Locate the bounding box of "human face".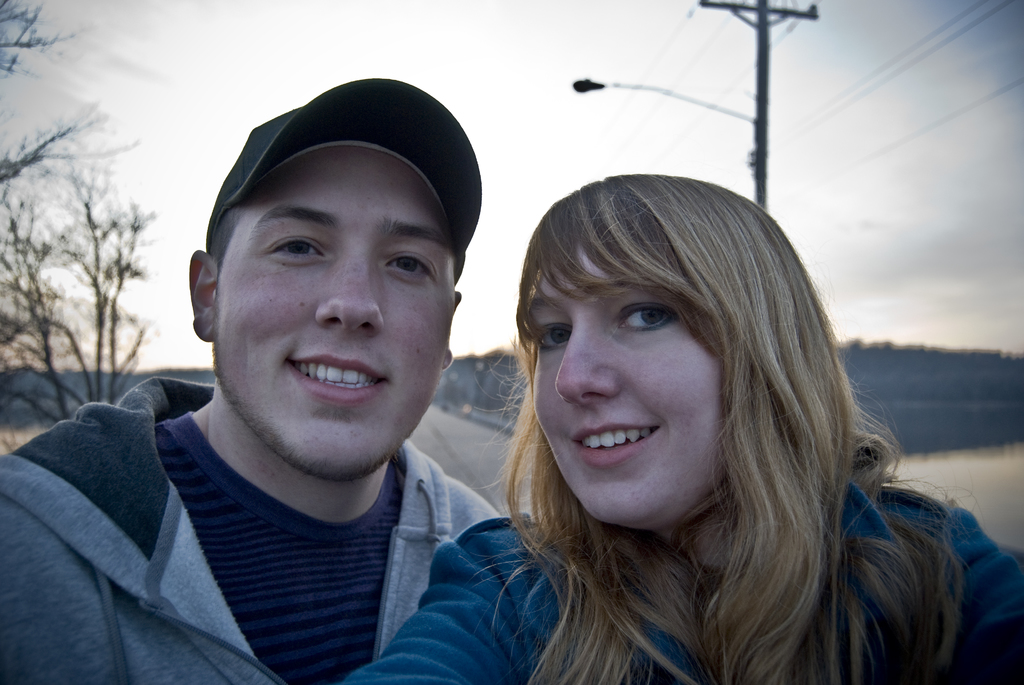
Bounding box: {"x1": 516, "y1": 244, "x2": 728, "y2": 535}.
